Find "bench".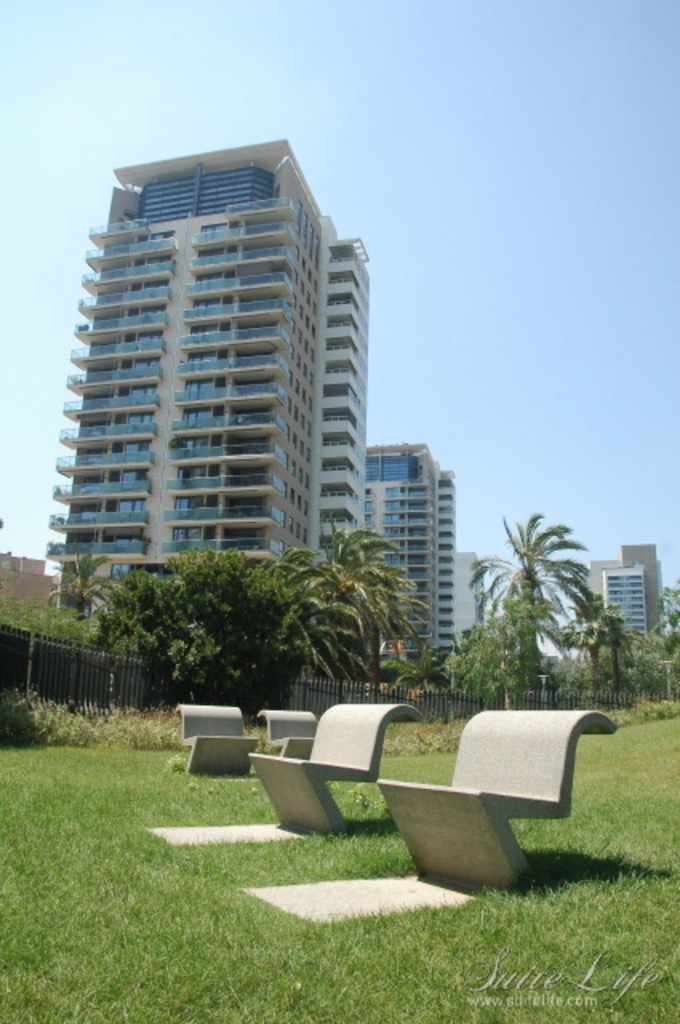
(362,710,611,898).
